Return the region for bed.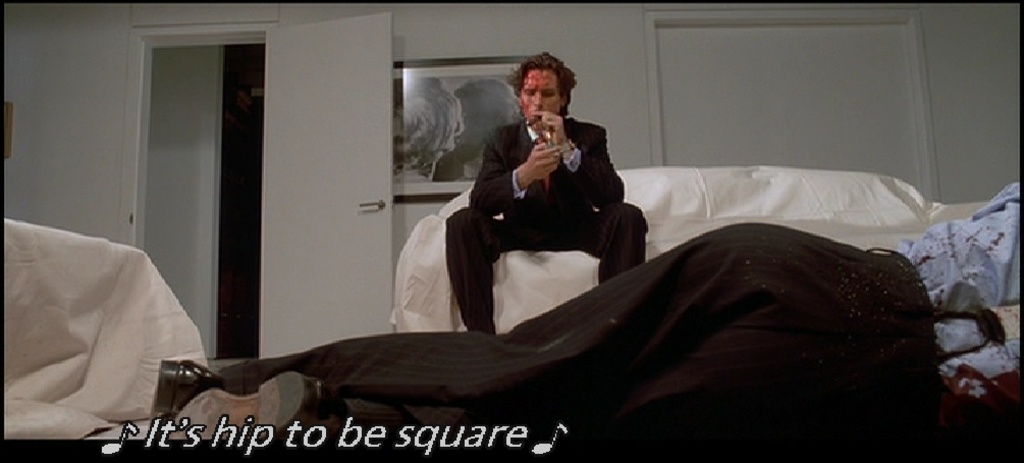
{"x1": 387, "y1": 171, "x2": 981, "y2": 333}.
